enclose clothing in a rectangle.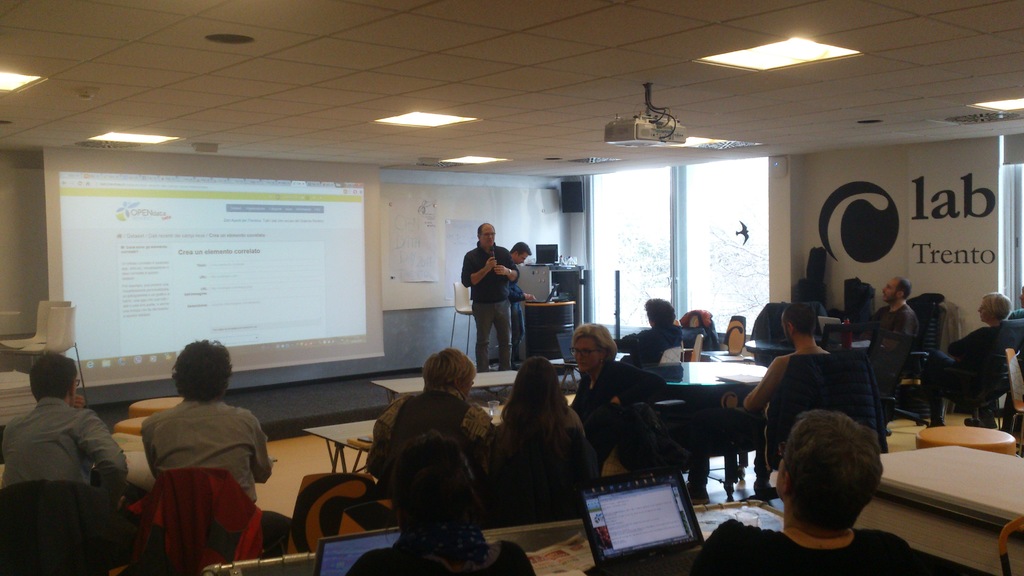
box=[714, 336, 843, 407].
